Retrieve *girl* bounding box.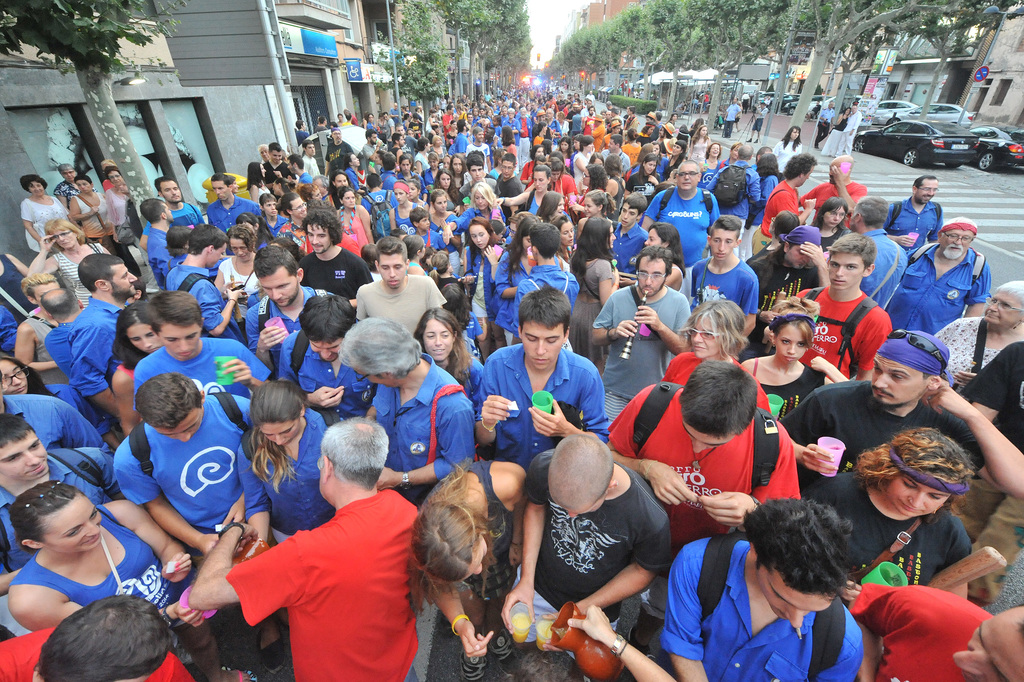
Bounding box: bbox=(398, 233, 429, 274).
